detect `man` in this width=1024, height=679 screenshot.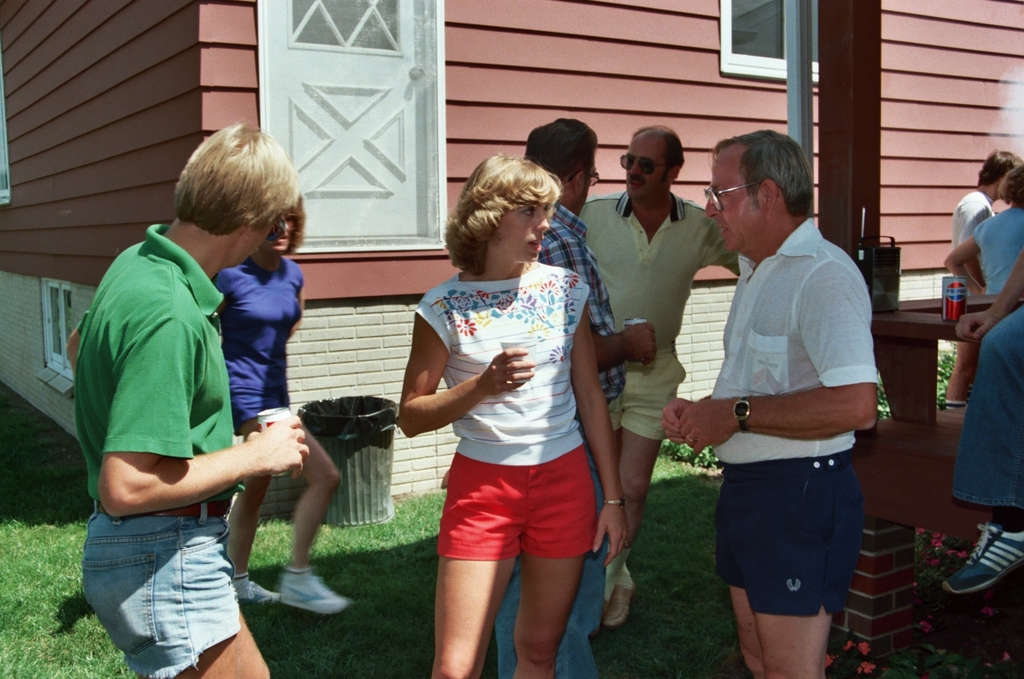
Detection: region(946, 147, 1023, 404).
